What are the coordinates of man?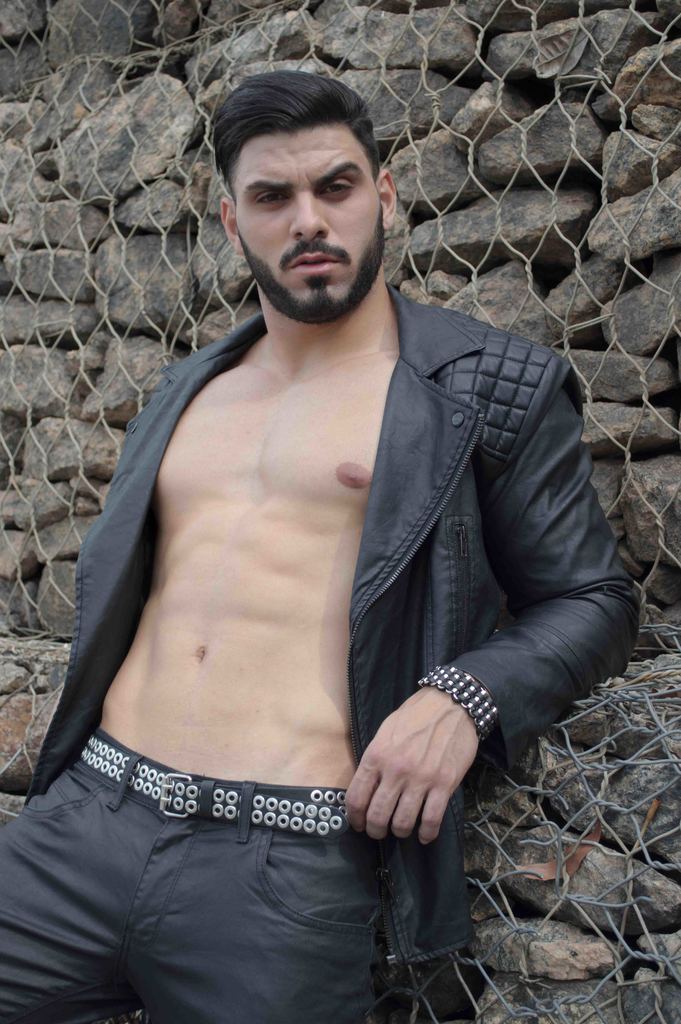
{"left": 0, "top": 72, "right": 639, "bottom": 1023}.
